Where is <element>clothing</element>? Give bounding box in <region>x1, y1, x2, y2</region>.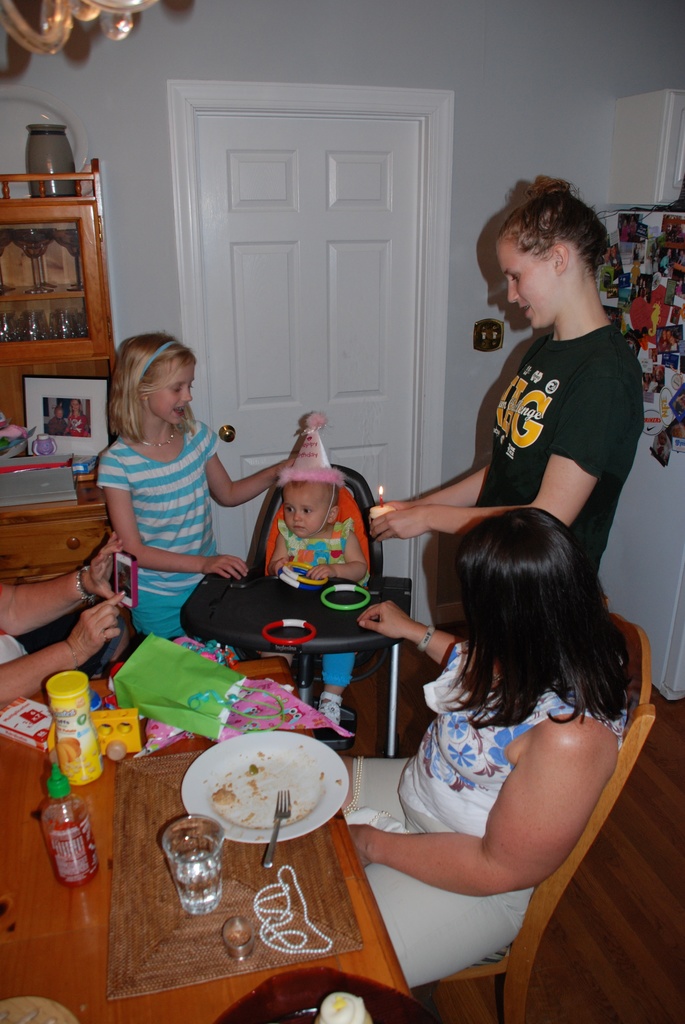
<region>276, 518, 356, 692</region>.
